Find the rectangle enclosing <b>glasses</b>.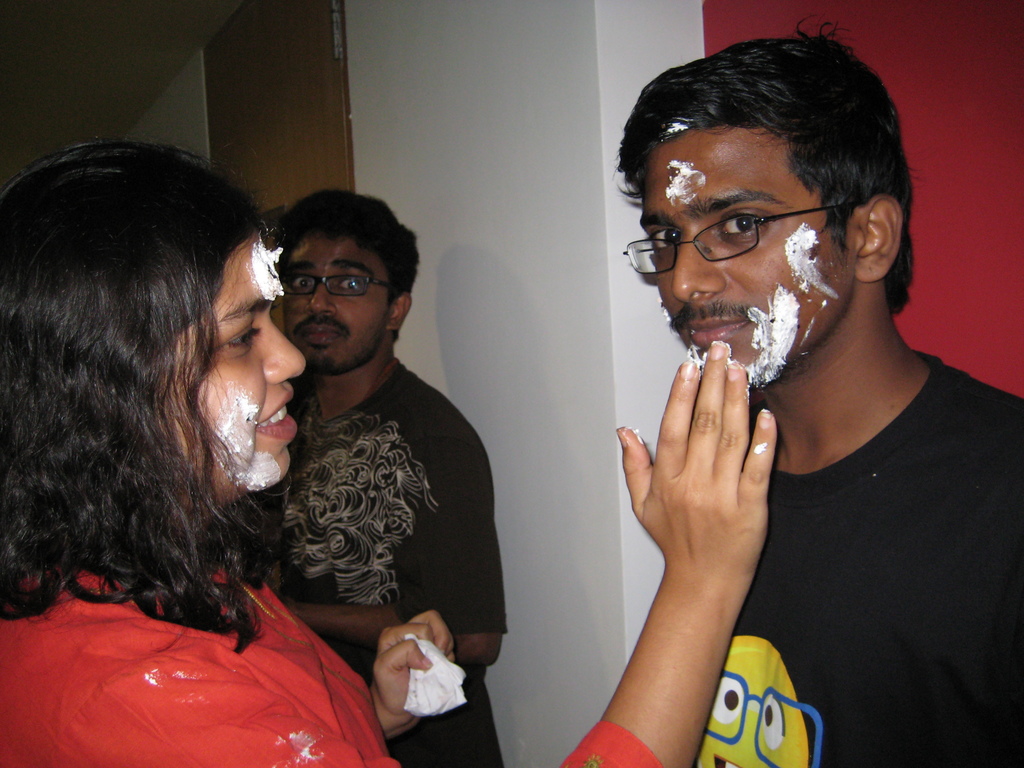
pyautogui.locateOnScreen(631, 181, 864, 271).
